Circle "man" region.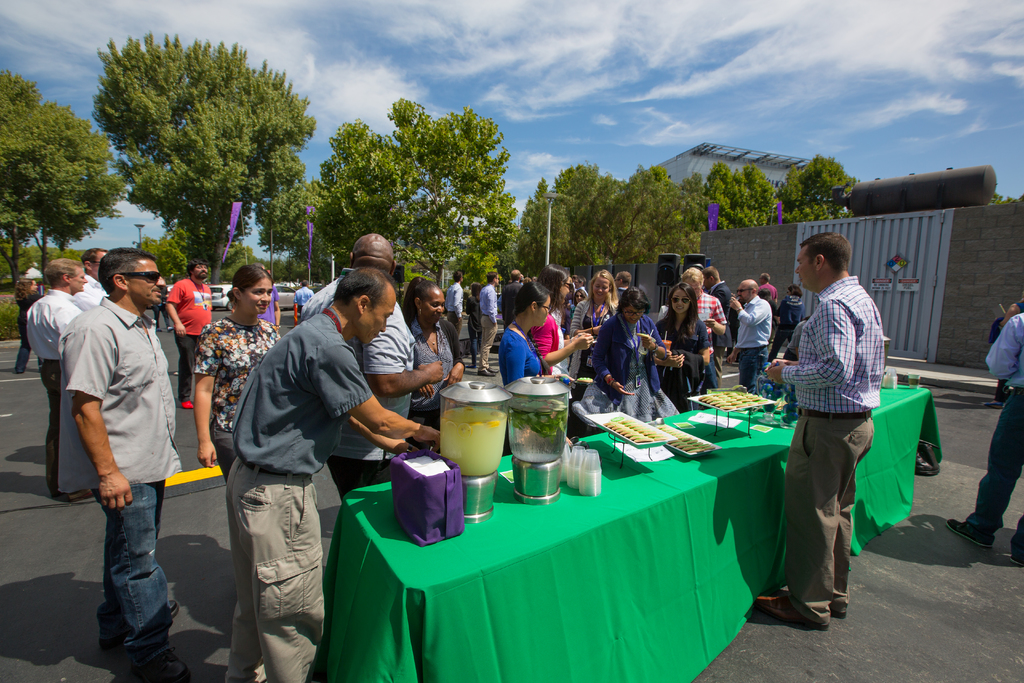
Region: bbox(762, 230, 884, 633).
